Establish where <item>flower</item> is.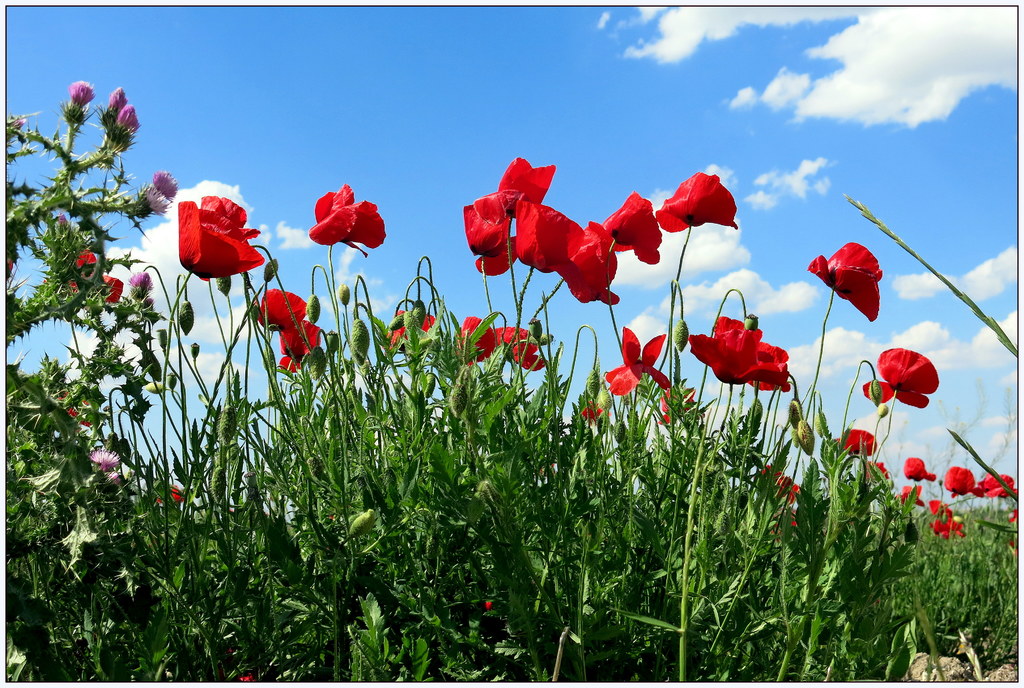
Established at l=810, t=239, r=884, b=323.
